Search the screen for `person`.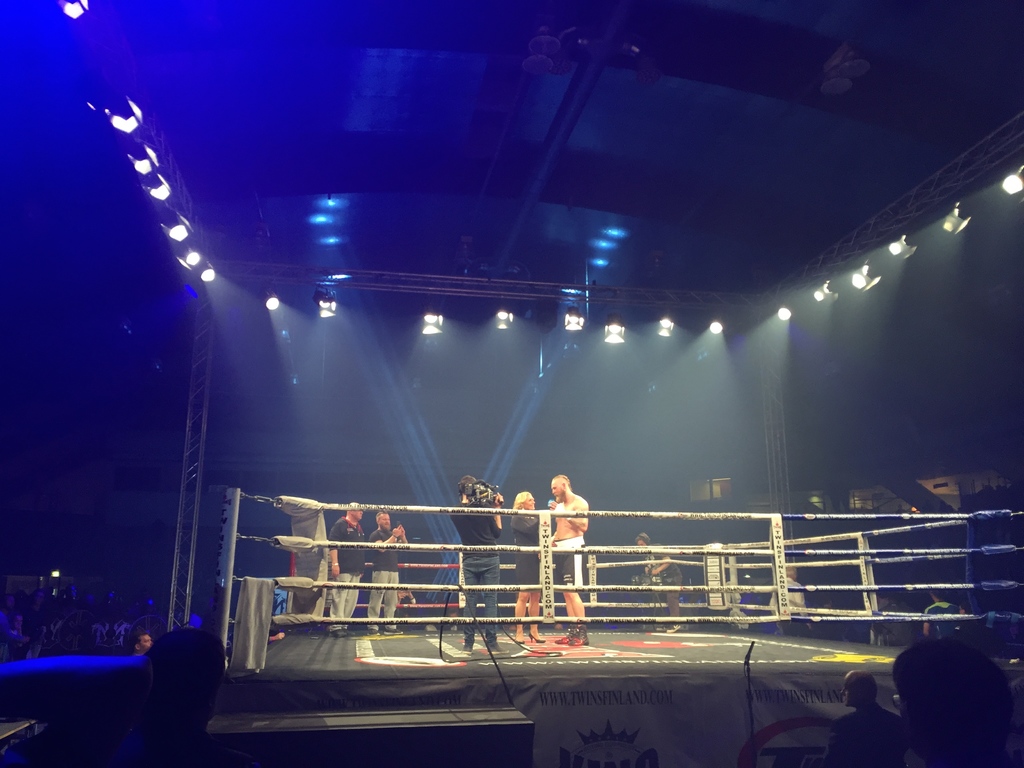
Found at locate(504, 492, 543, 646).
